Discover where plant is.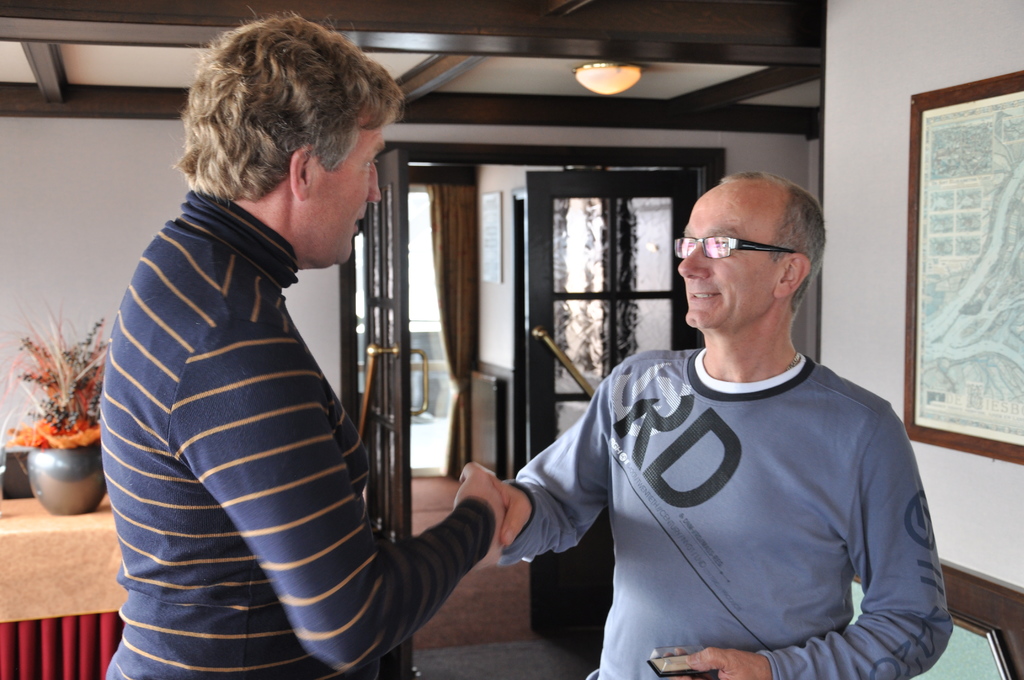
Discovered at <bbox>0, 294, 111, 498</bbox>.
